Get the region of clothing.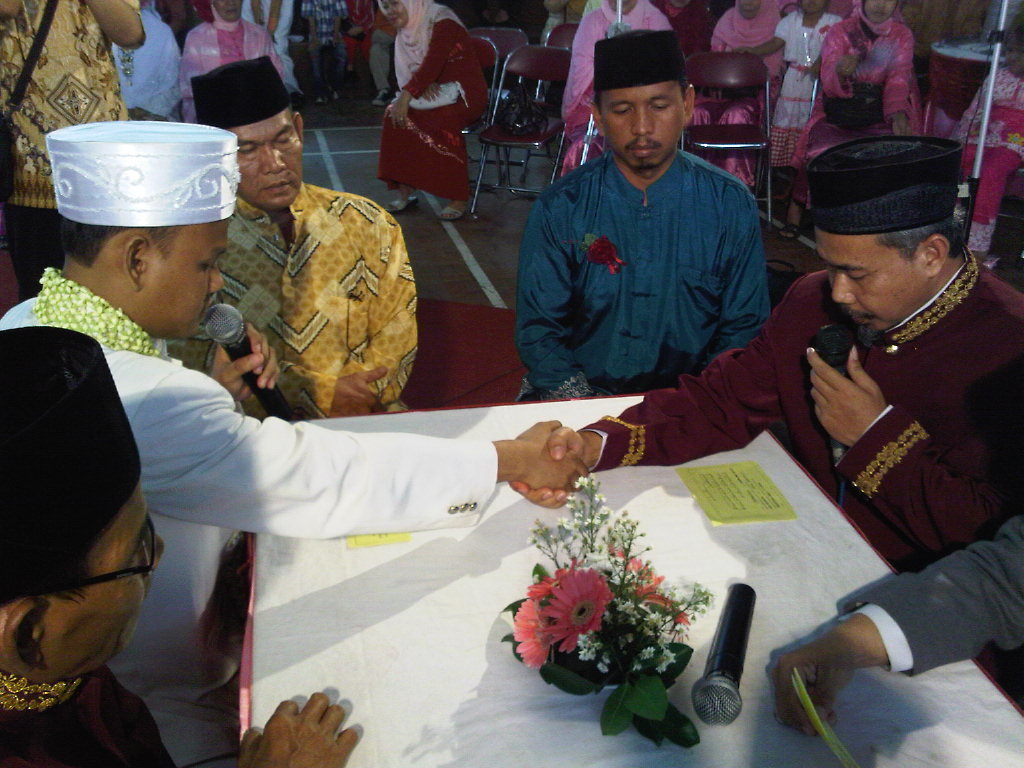
x1=513, y1=144, x2=776, y2=403.
